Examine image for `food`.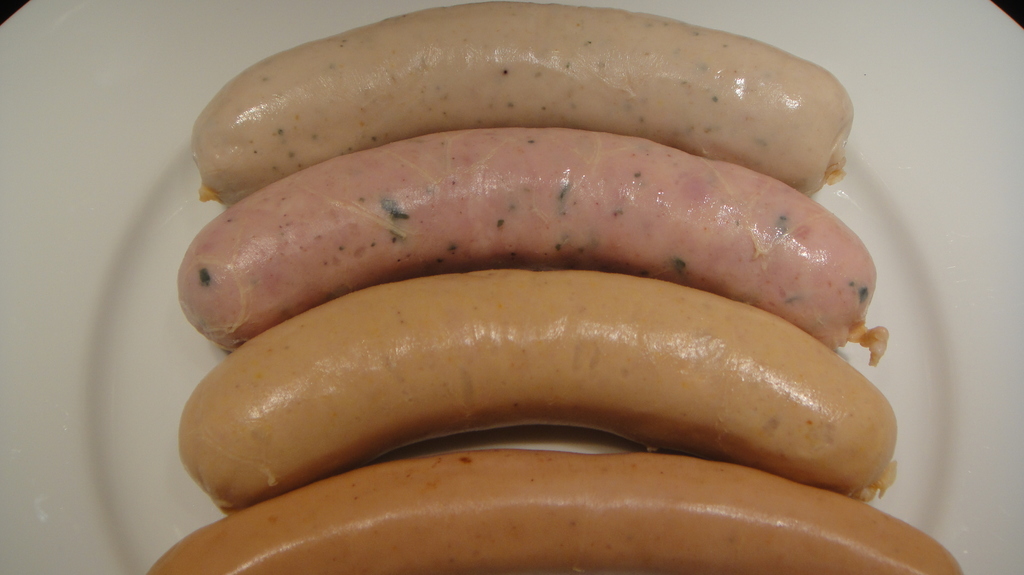
Examination result: 173,124,890,371.
